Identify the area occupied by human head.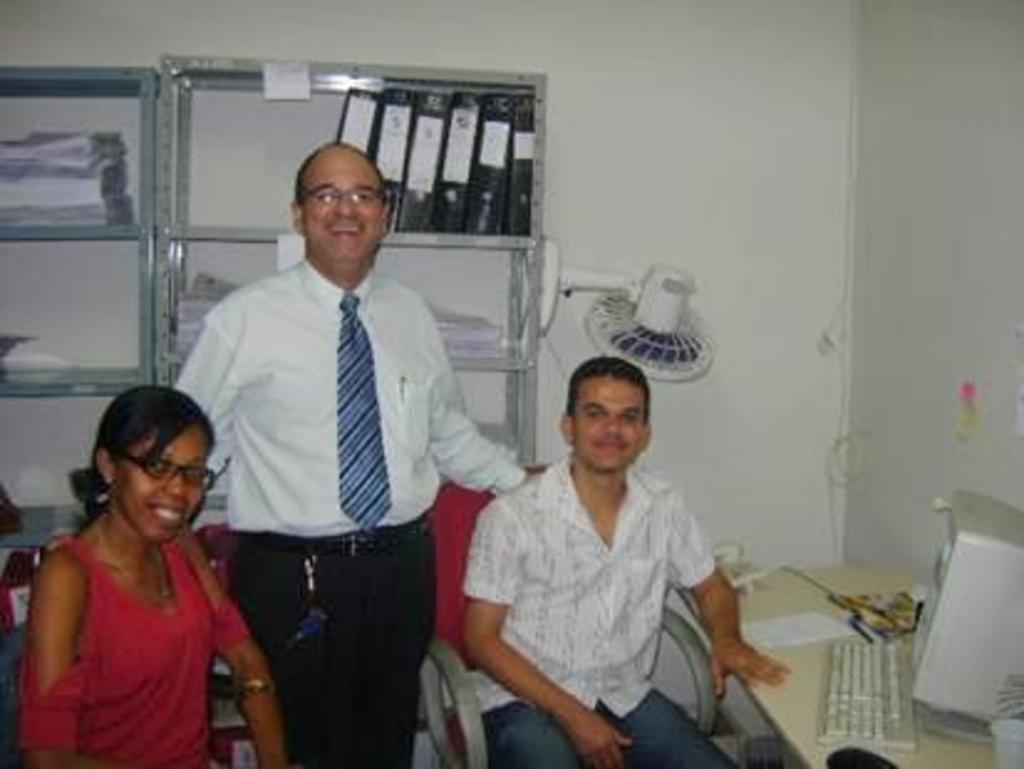
Area: (293,139,389,260).
